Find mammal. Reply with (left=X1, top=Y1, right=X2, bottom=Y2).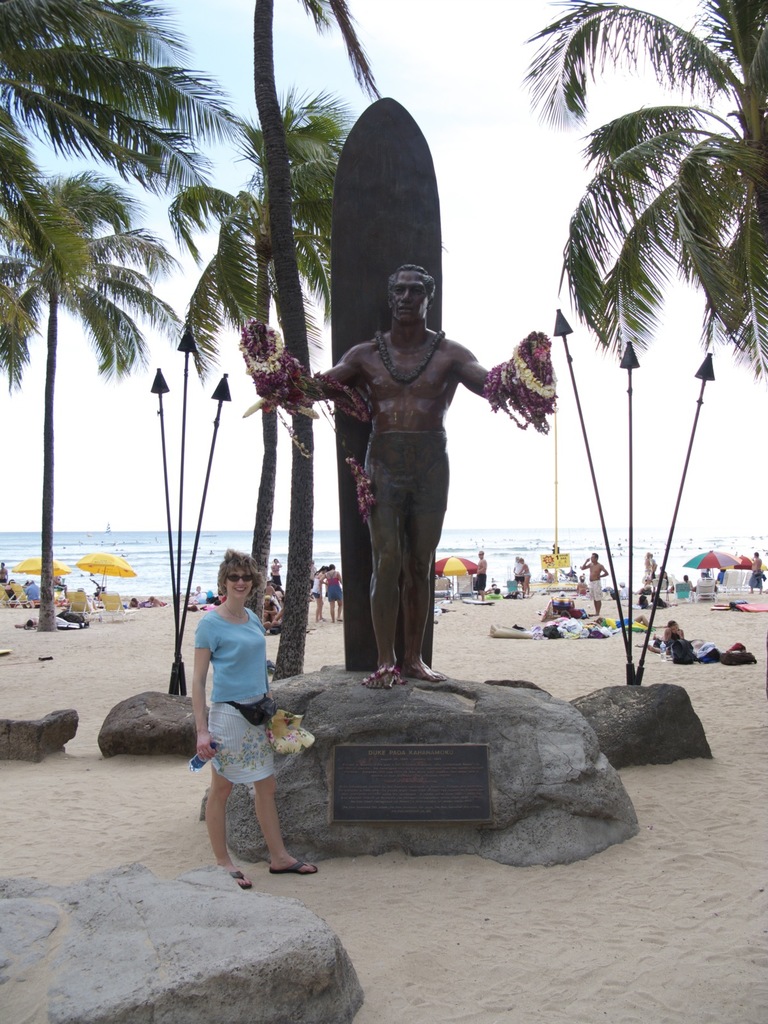
(left=667, top=618, right=694, bottom=644).
